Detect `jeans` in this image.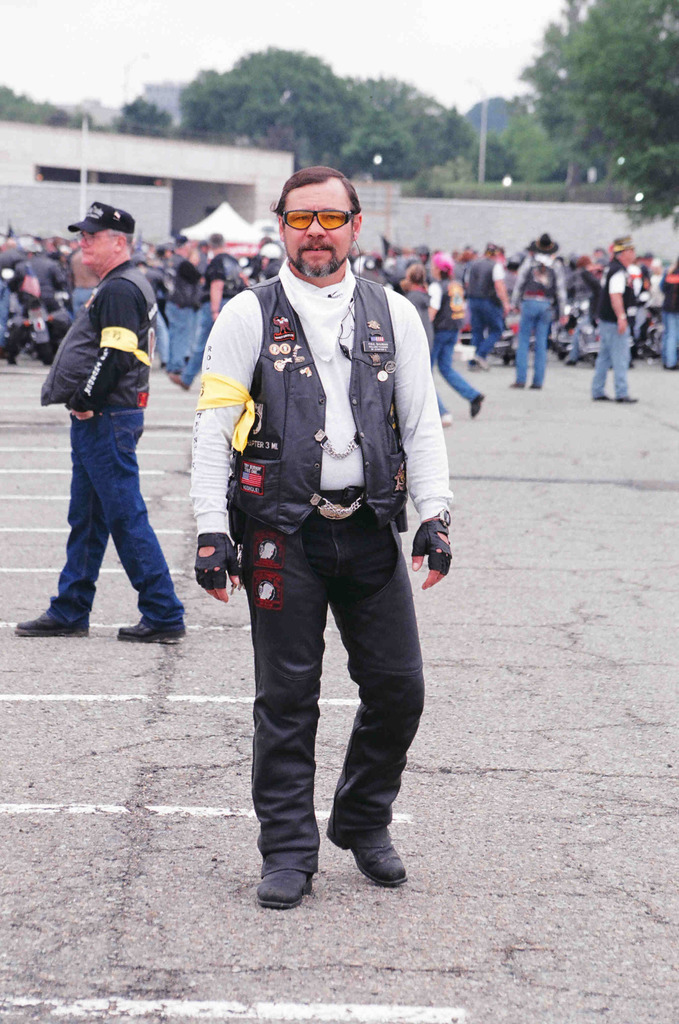
Detection: [left=516, top=304, right=556, bottom=384].
